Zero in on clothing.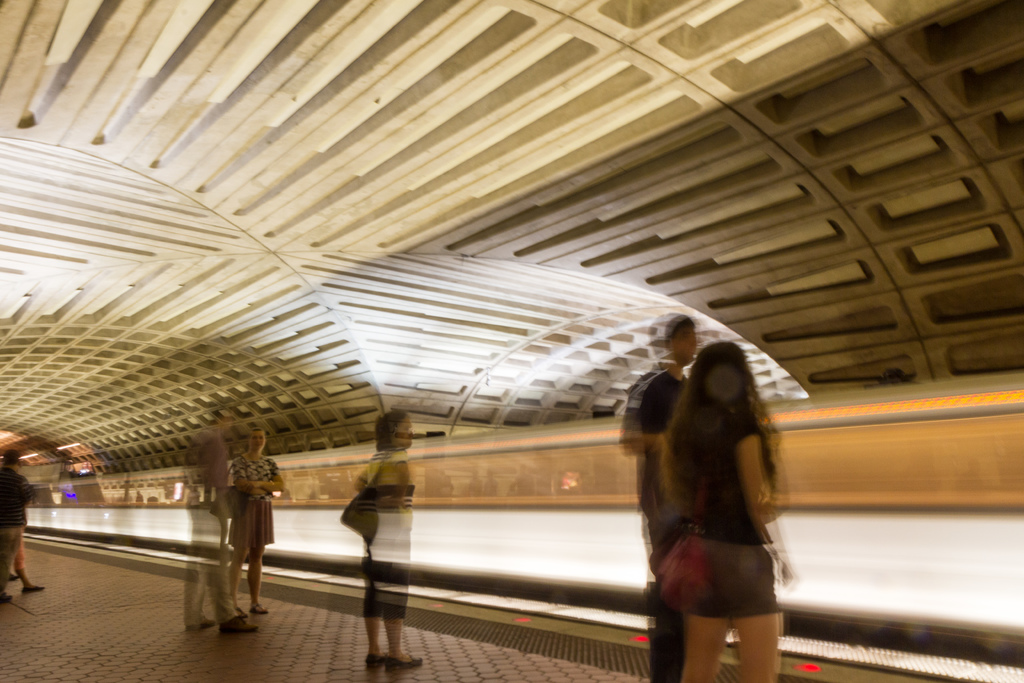
Zeroed in: Rect(623, 366, 690, 682).
